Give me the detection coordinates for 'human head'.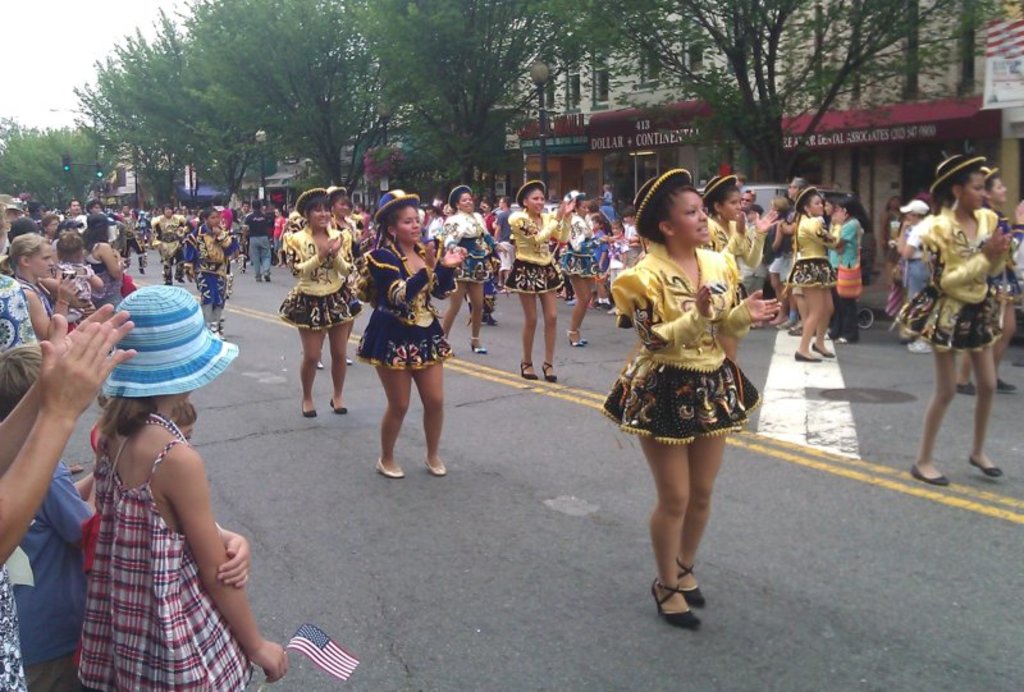
[499,200,509,208].
